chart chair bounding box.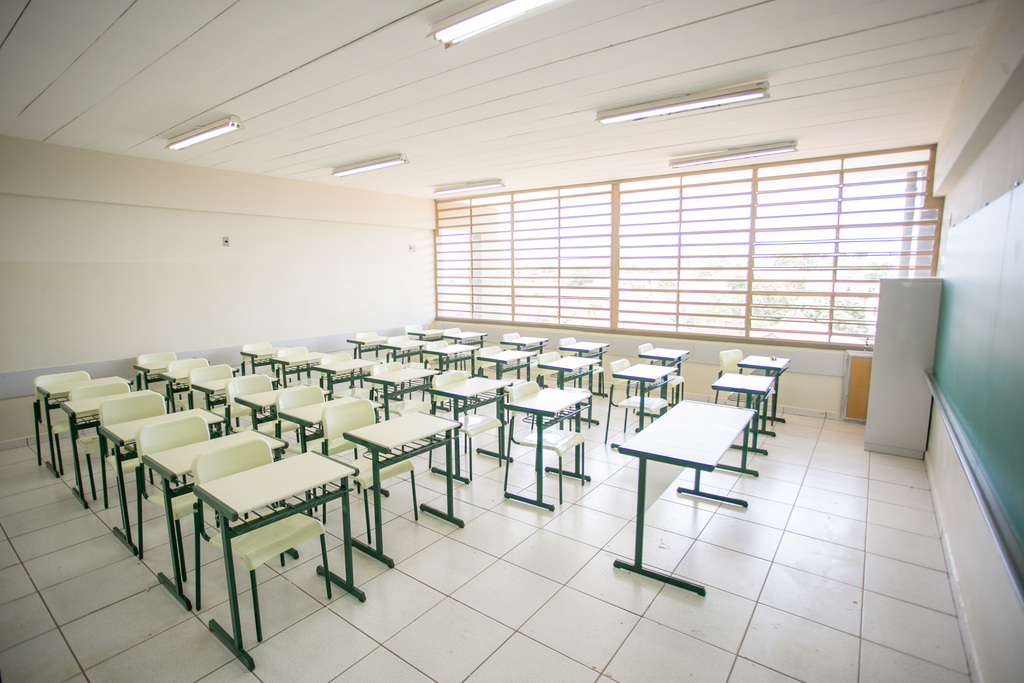
Charted: {"x1": 98, "y1": 391, "x2": 174, "y2": 536}.
